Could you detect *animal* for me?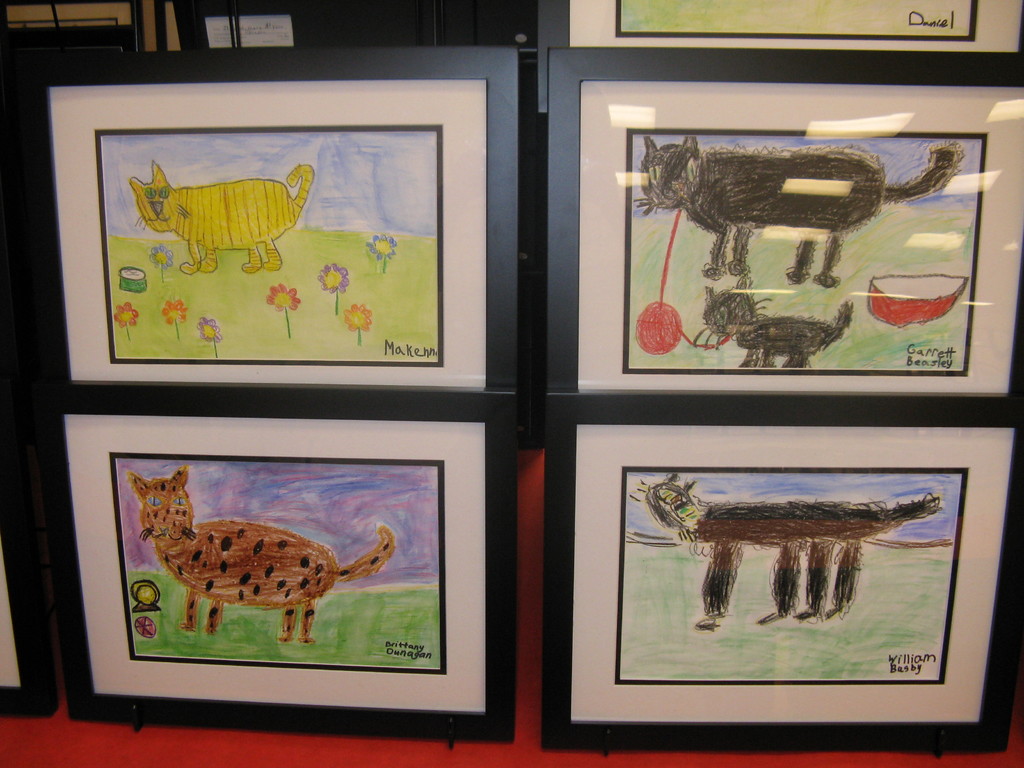
Detection result: box(128, 159, 316, 276).
